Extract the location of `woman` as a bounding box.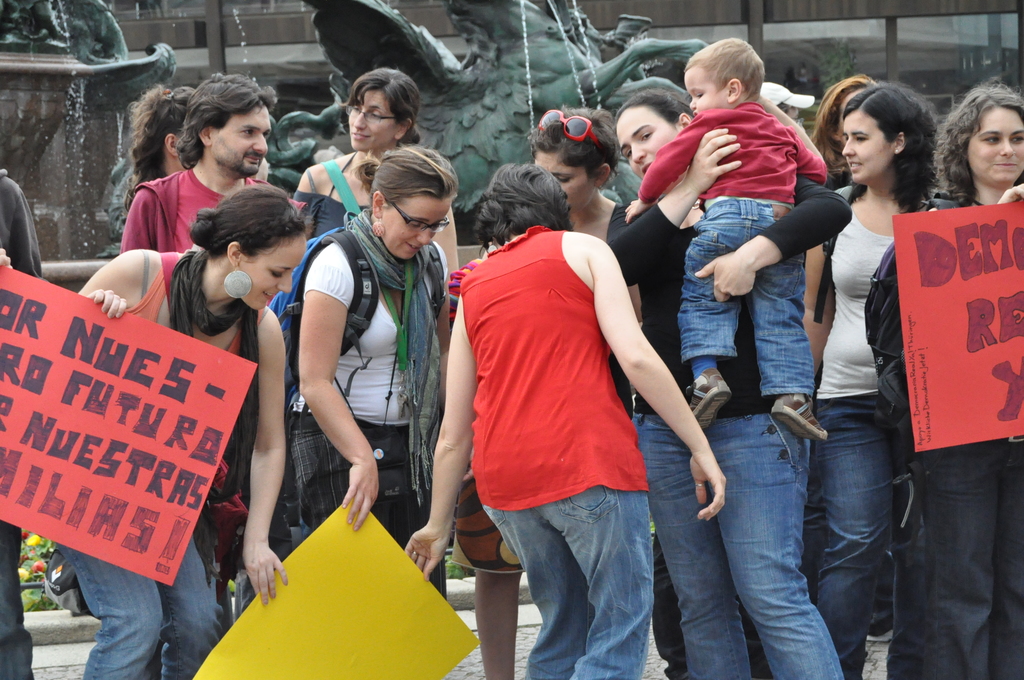
x1=596, y1=89, x2=851, y2=679.
